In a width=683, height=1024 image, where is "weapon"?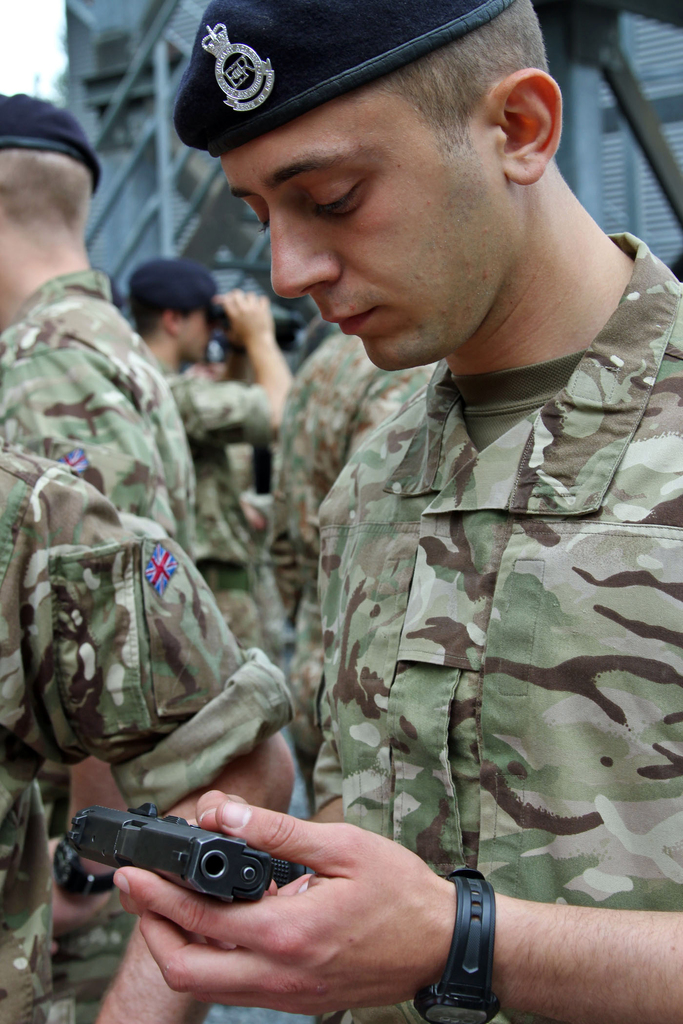
[57,804,345,934].
